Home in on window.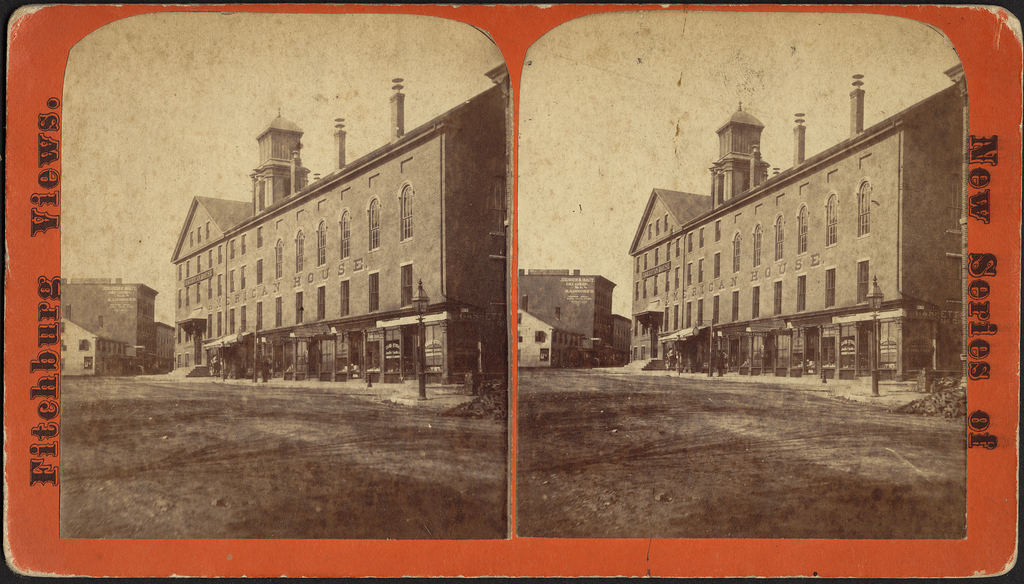
Homed in at box=[774, 279, 782, 319].
